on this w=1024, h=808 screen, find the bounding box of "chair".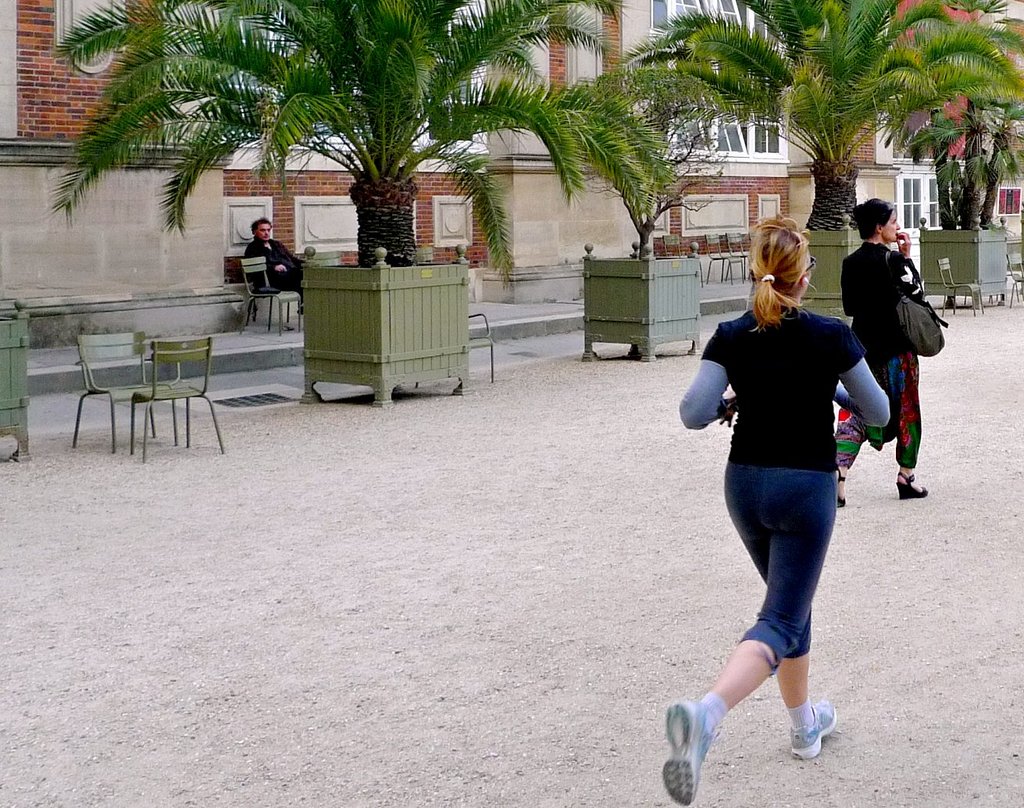
Bounding box: x1=726 y1=230 x2=754 y2=269.
